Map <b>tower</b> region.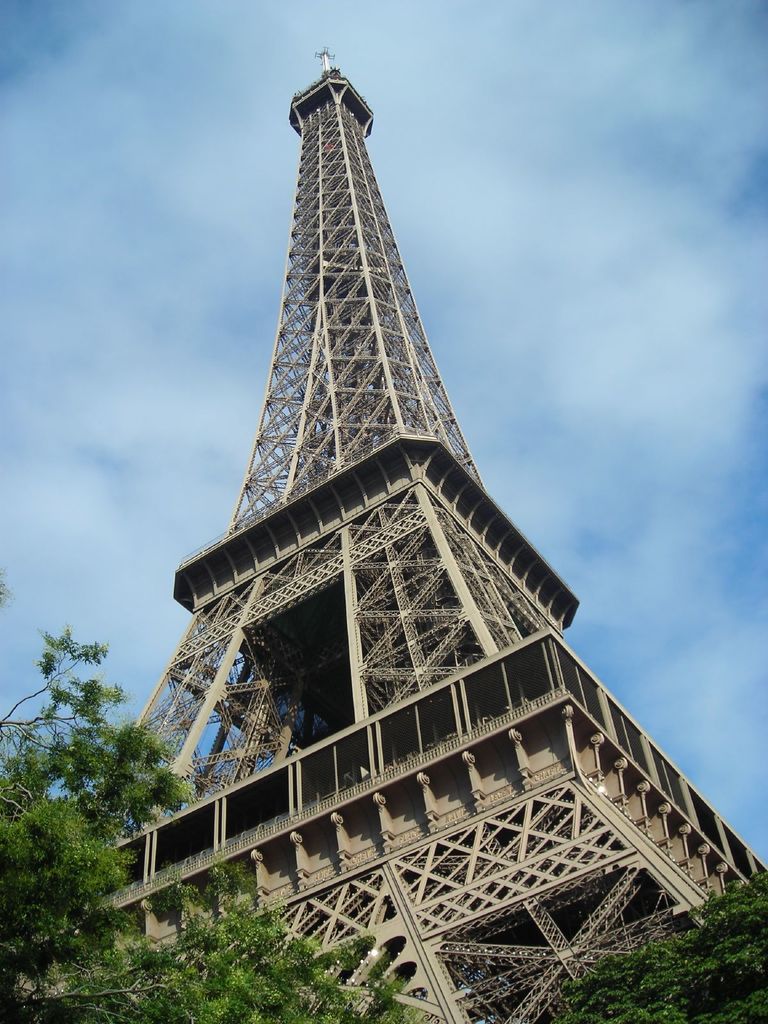
Mapped to 85 47 721 975.
